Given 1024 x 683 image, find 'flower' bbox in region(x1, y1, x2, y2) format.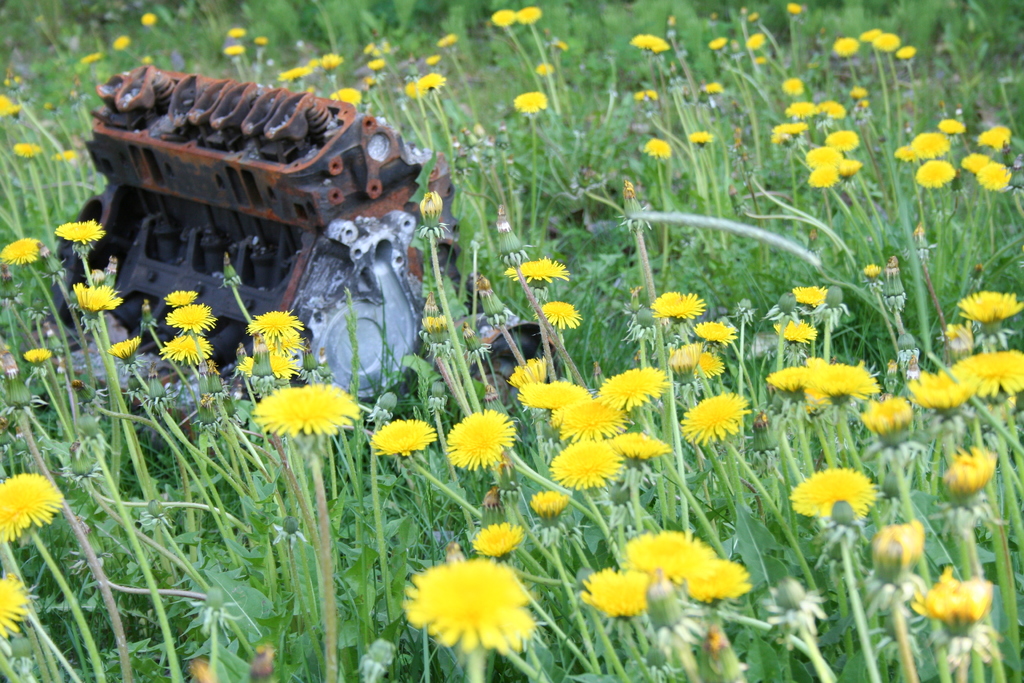
region(573, 568, 656, 630).
